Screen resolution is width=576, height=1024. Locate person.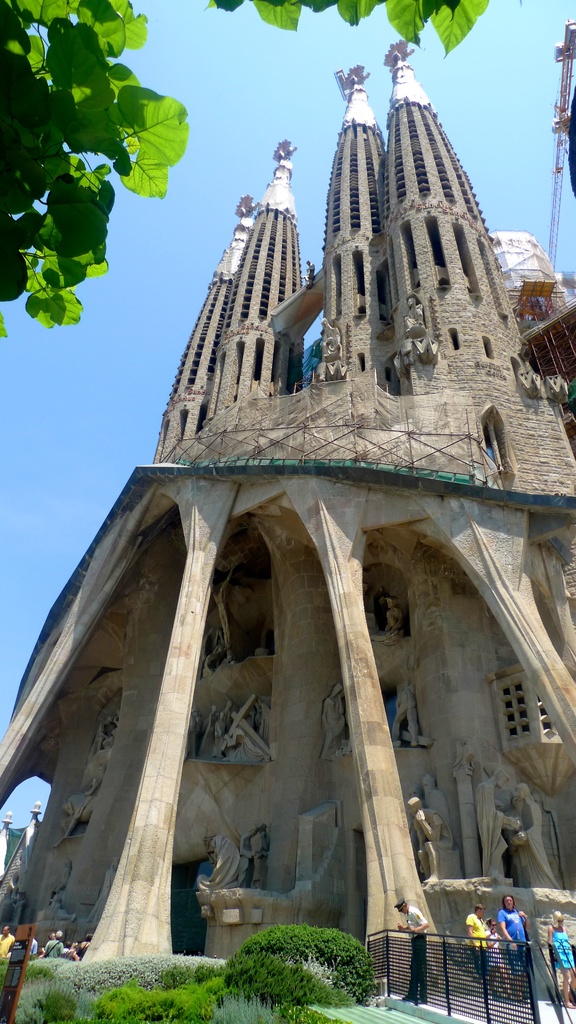
<bbox>305, 259, 317, 279</bbox>.
